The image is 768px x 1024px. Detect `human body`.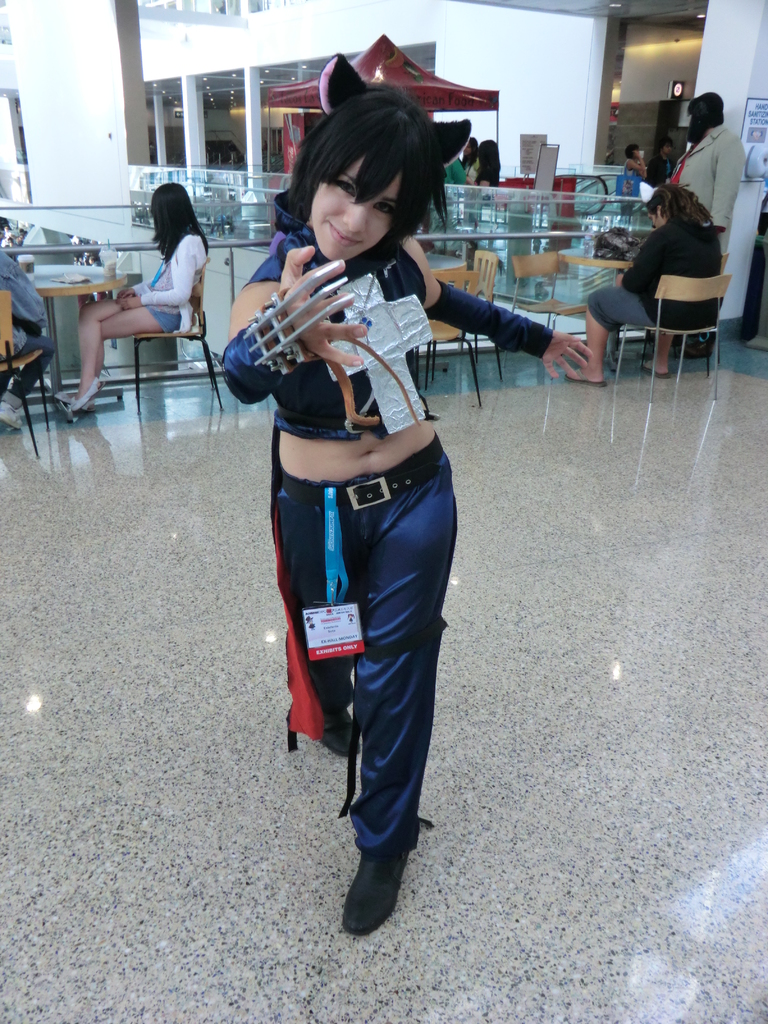
Detection: region(660, 91, 751, 234).
